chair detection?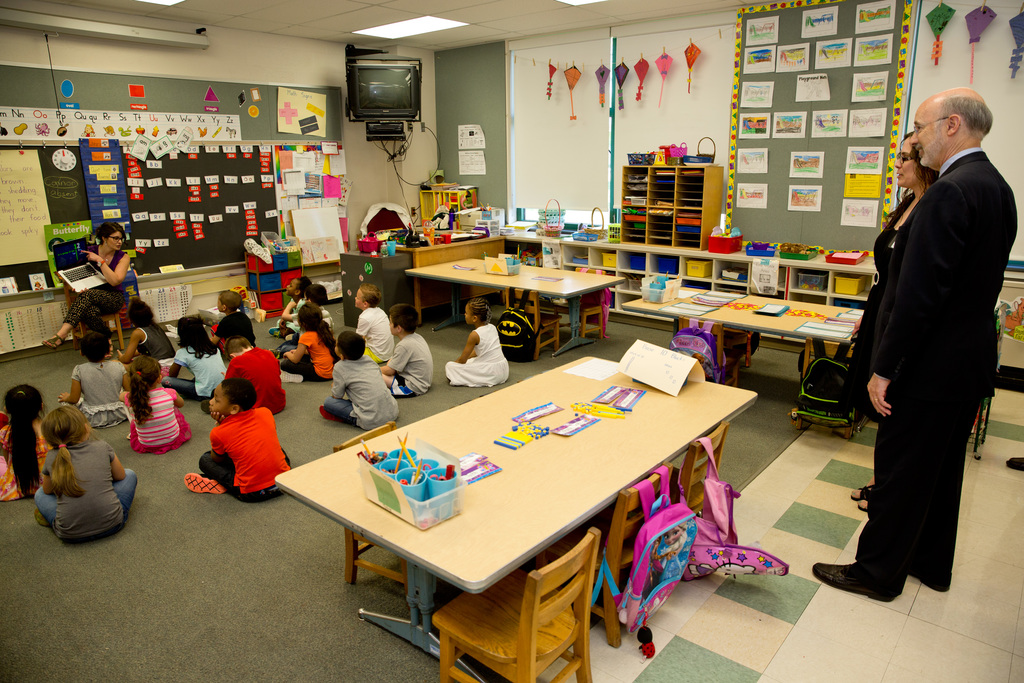
x1=499, y1=283, x2=564, y2=354
